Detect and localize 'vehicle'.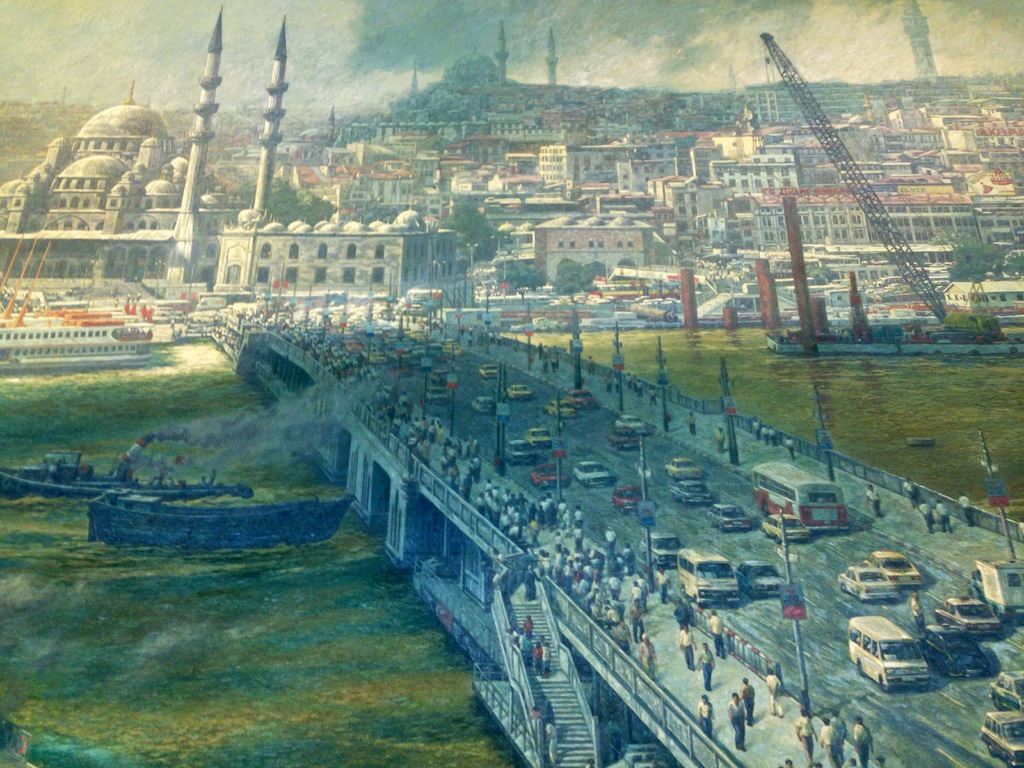
Localized at bbox=(757, 509, 814, 545).
